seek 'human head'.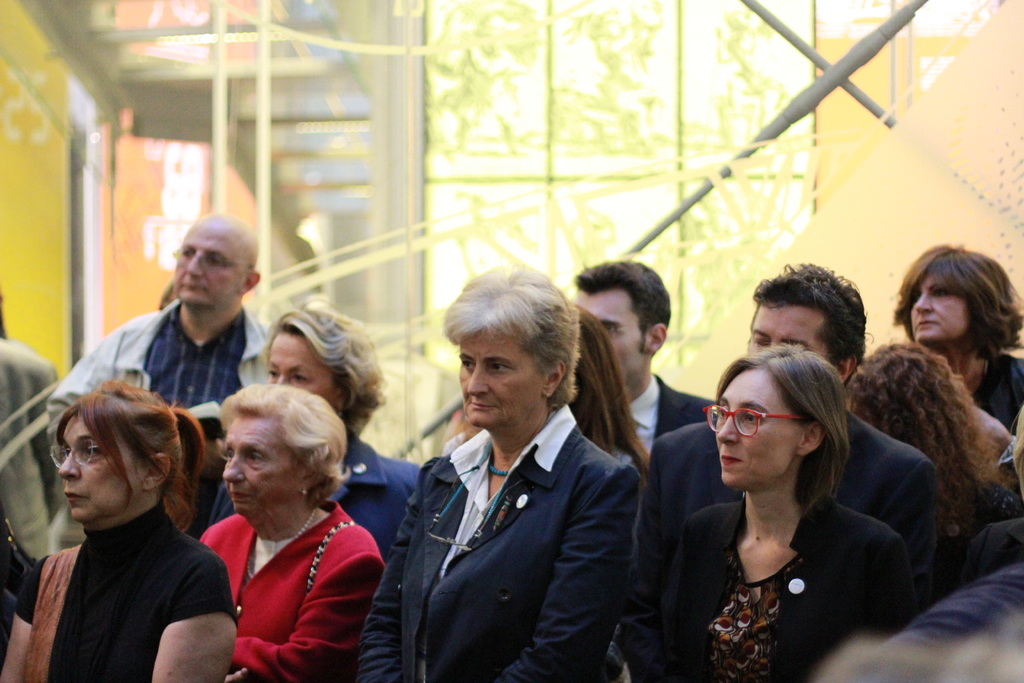
pyautogui.locateOnScreen(742, 265, 865, 388).
